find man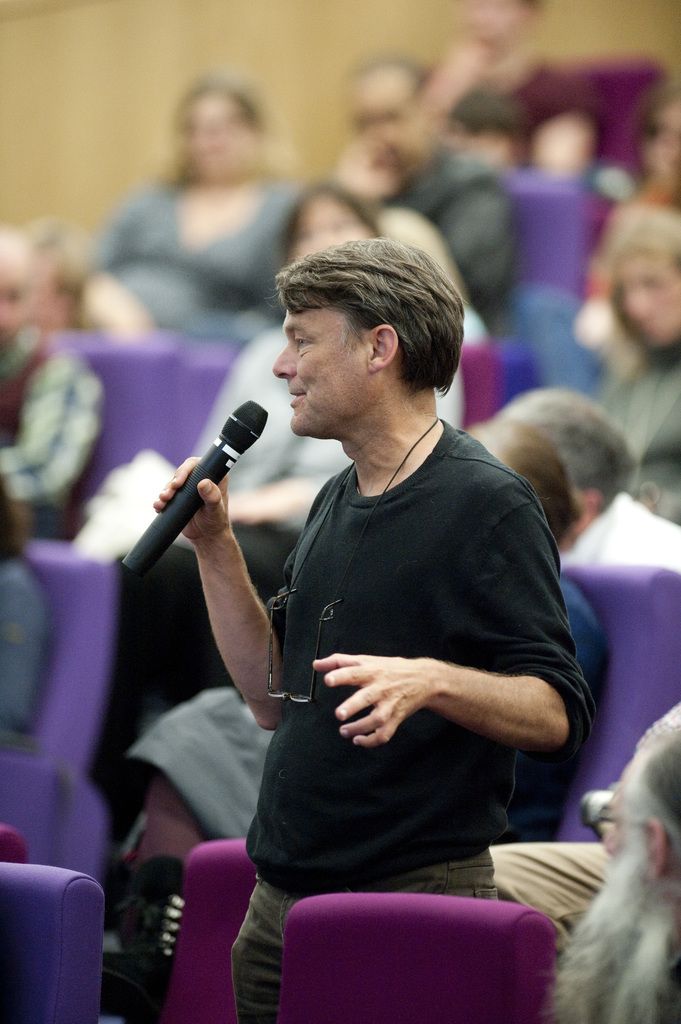
592/196/680/516
